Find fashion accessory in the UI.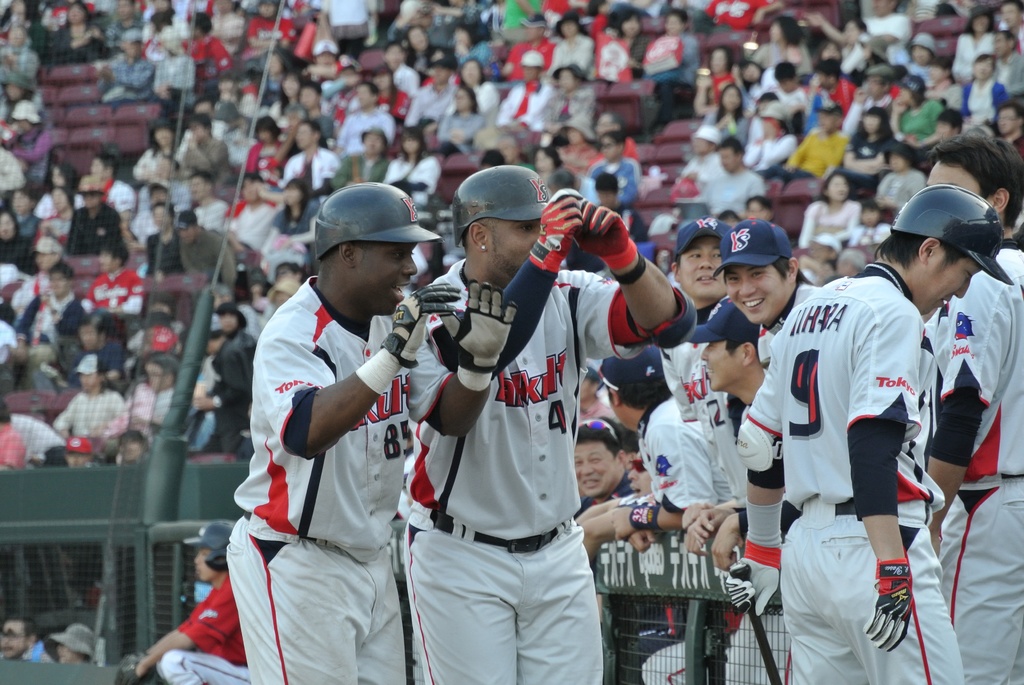
UI element at bbox=(75, 357, 99, 375).
